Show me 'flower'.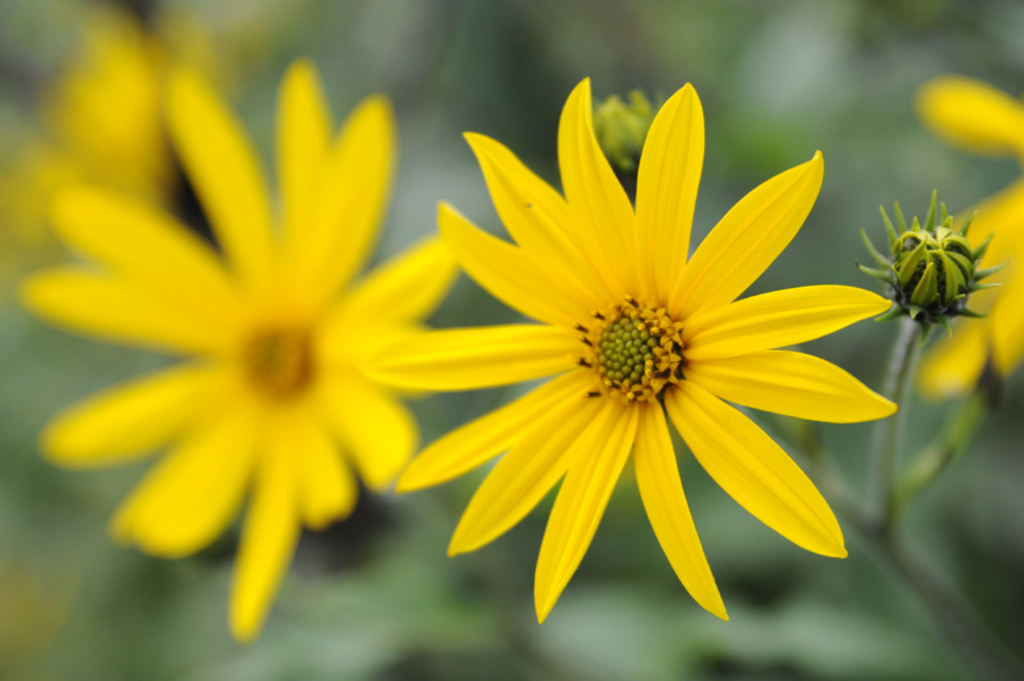
'flower' is here: 909/71/1023/410.
